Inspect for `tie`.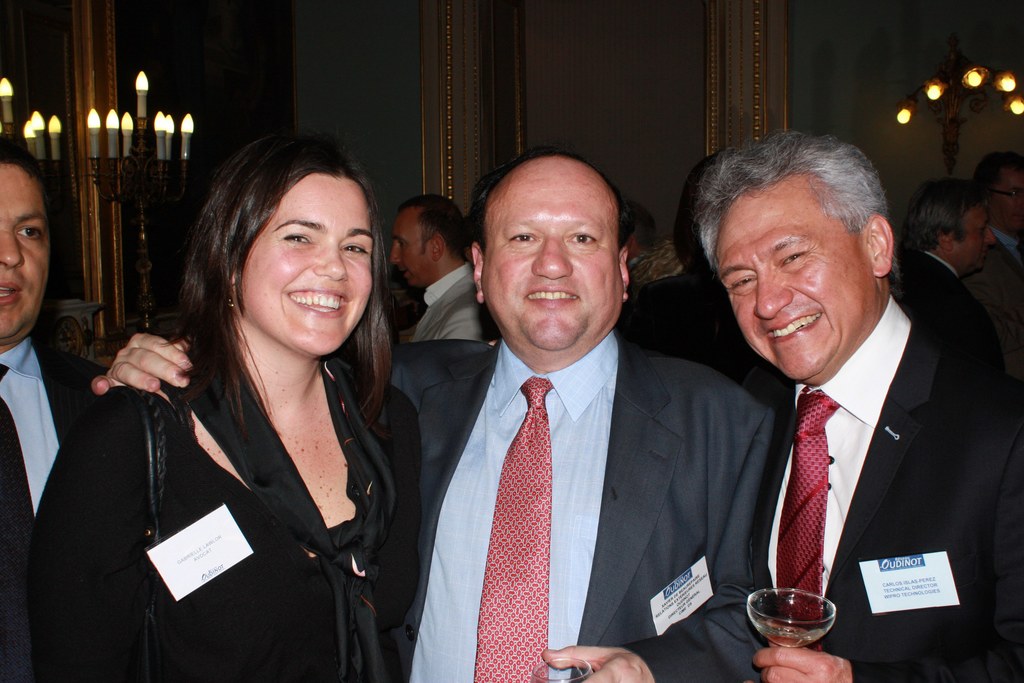
Inspection: [left=472, top=370, right=557, bottom=682].
